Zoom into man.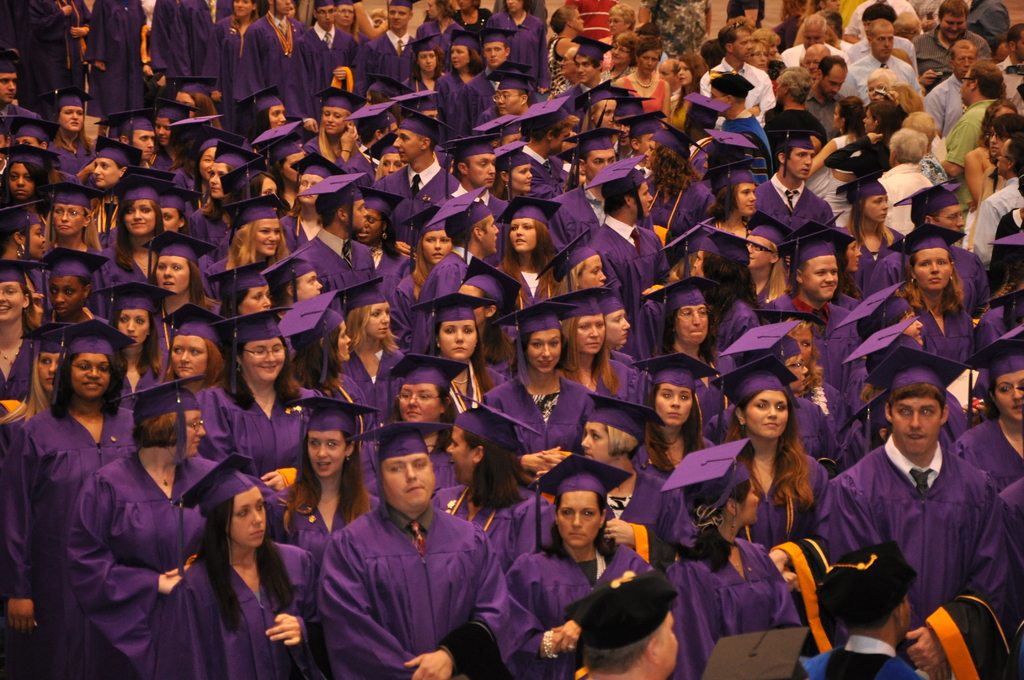
Zoom target: 563 569 680 679.
